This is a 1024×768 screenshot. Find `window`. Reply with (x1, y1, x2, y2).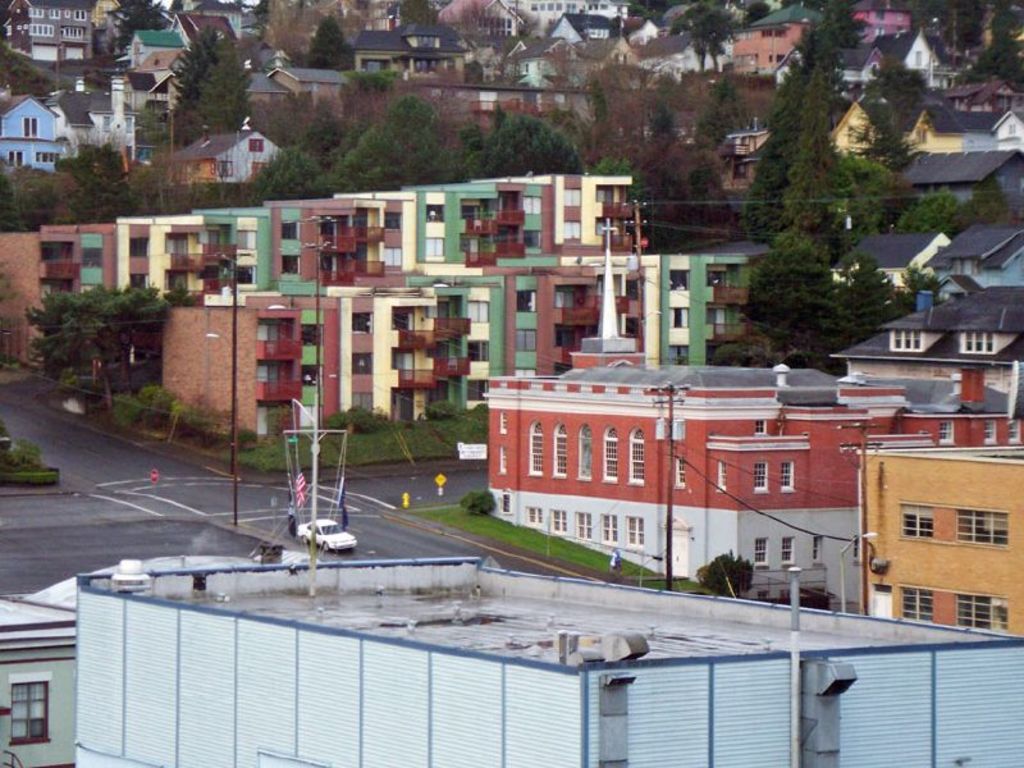
(938, 419, 957, 448).
